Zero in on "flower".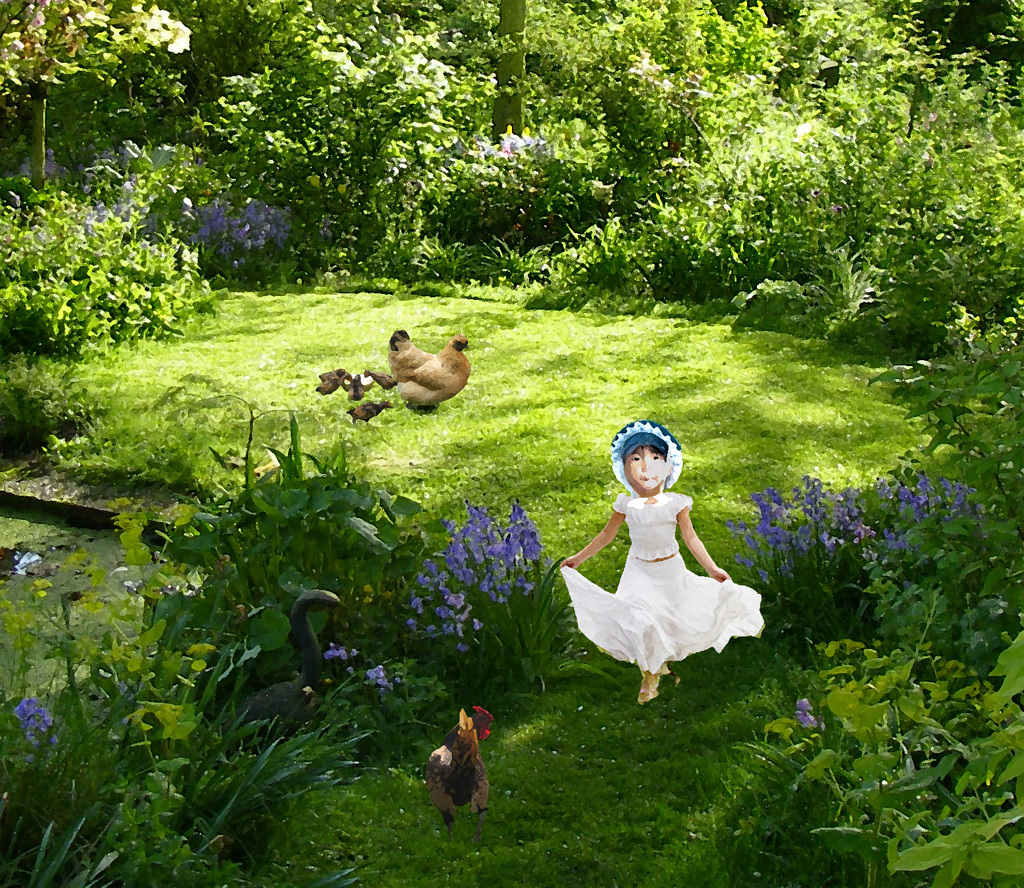
Zeroed in: [856, 525, 870, 544].
